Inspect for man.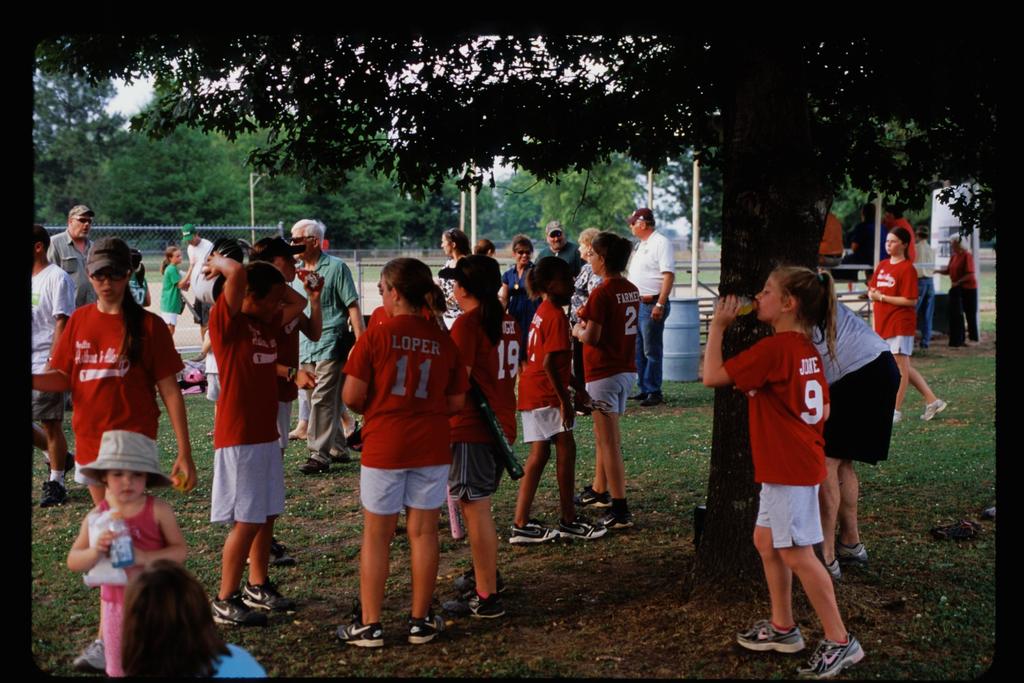
Inspection: 179:226:213:342.
